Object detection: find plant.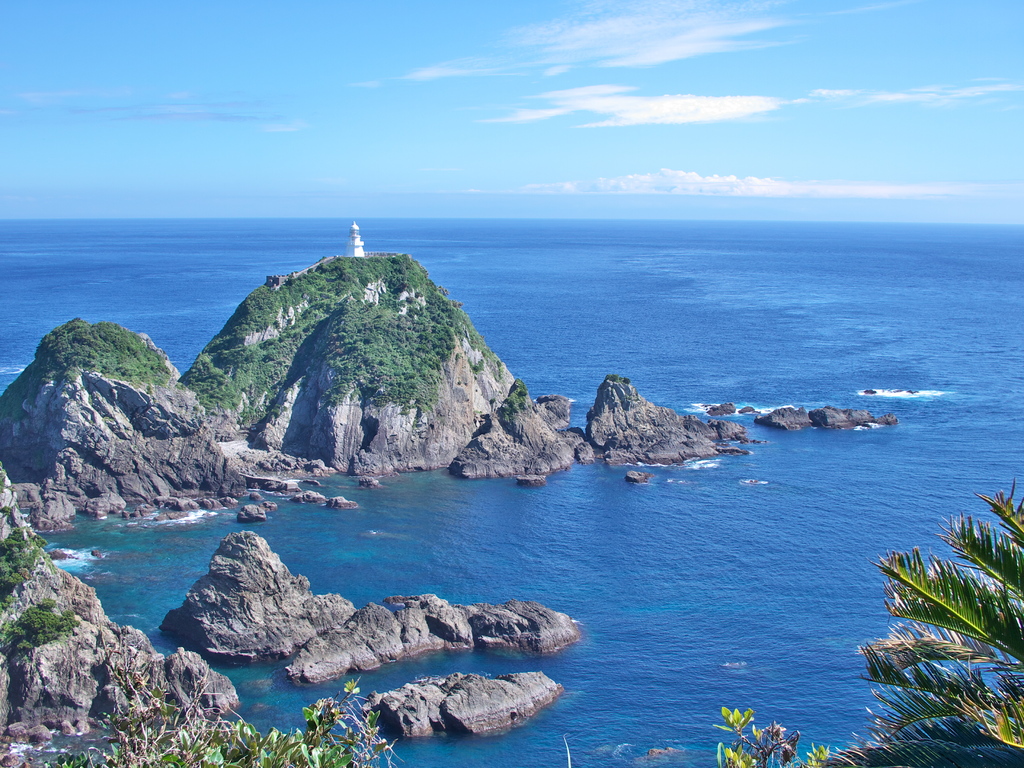
842 479 1023 767.
